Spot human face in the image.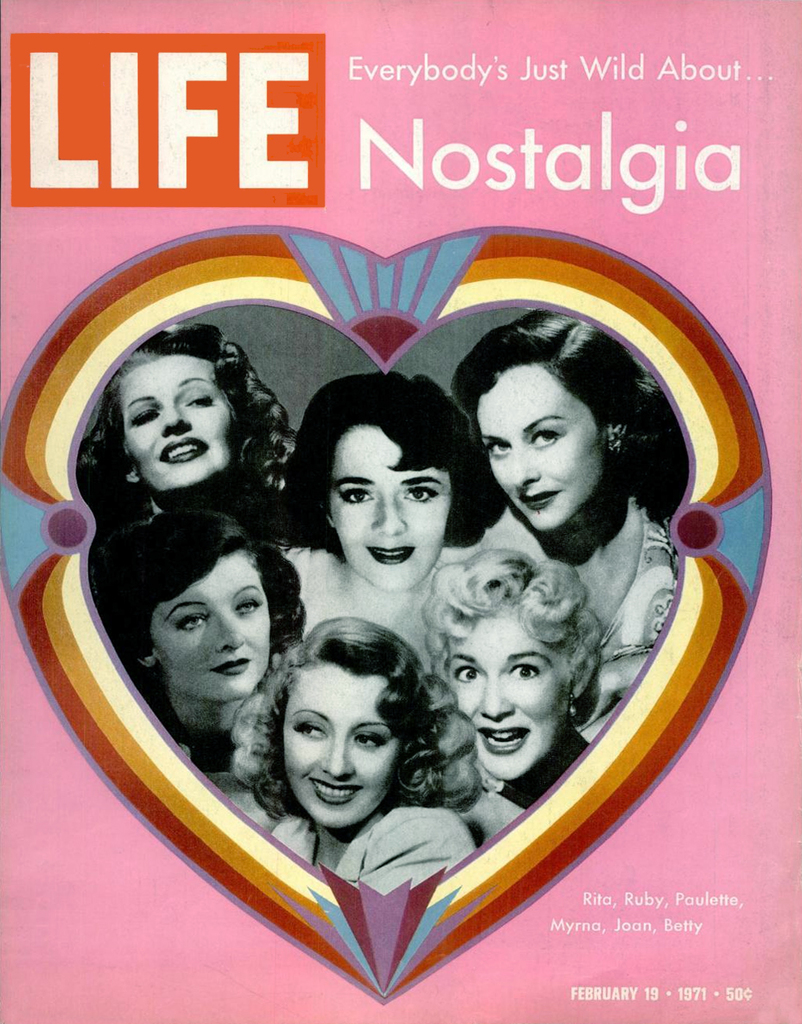
human face found at <region>477, 355, 599, 535</region>.
